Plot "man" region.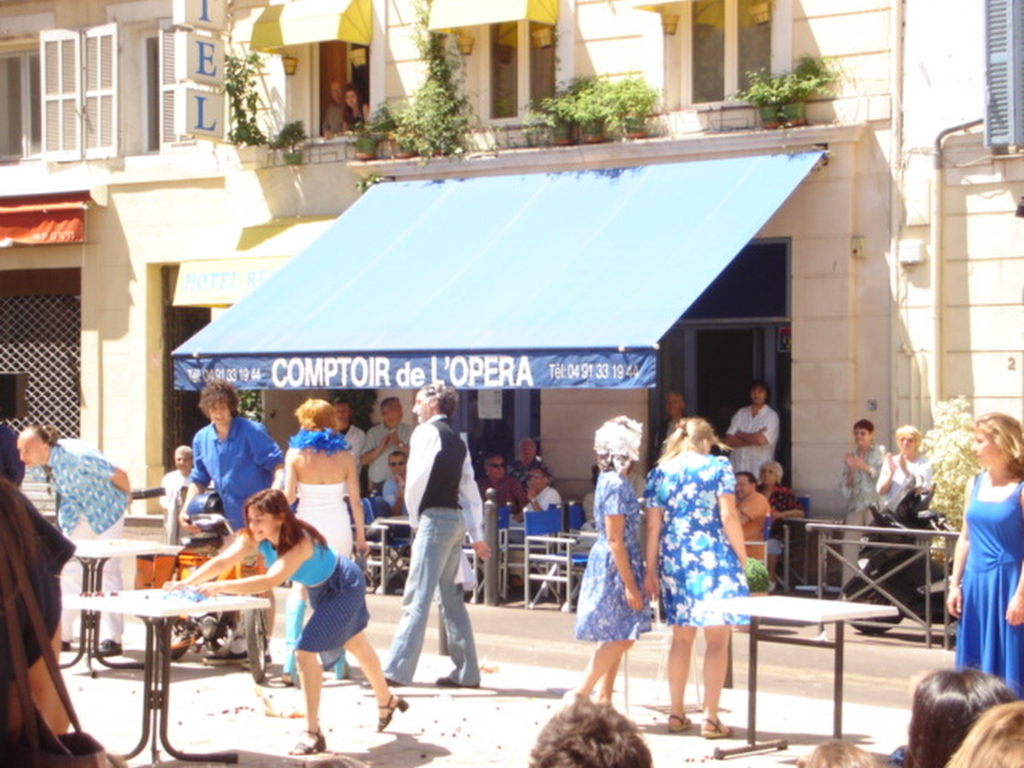
Plotted at x1=11, y1=425, x2=133, y2=659.
